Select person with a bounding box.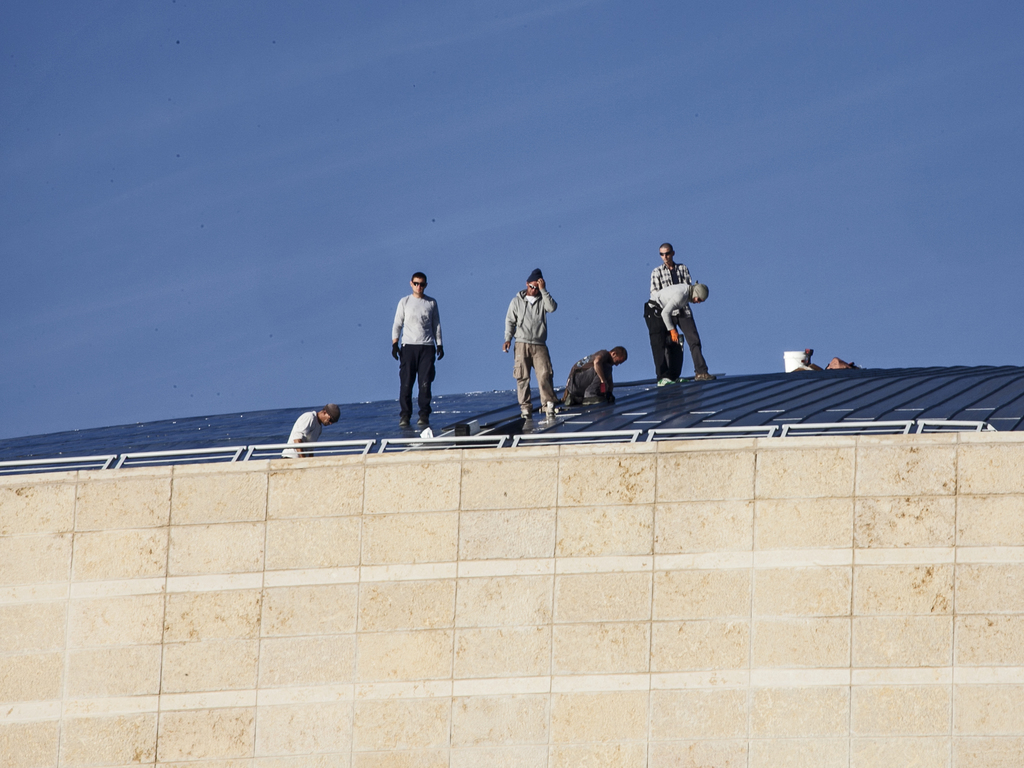
(392,271,445,433).
